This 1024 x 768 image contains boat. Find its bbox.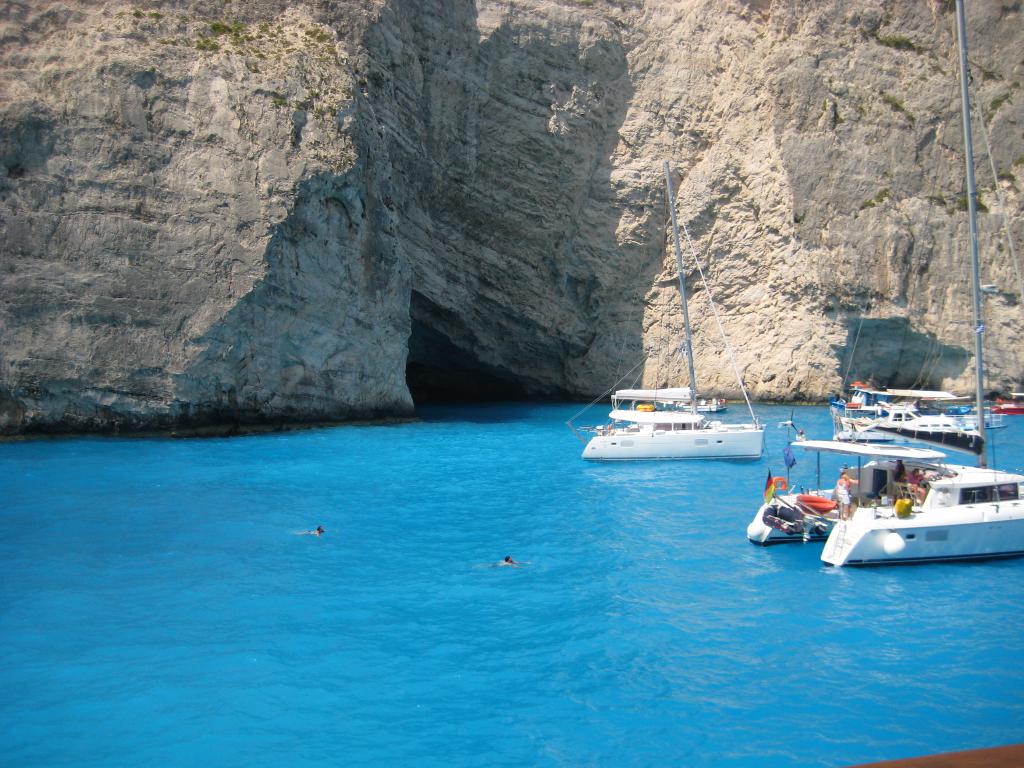
<bbox>978, 390, 1023, 416</bbox>.
